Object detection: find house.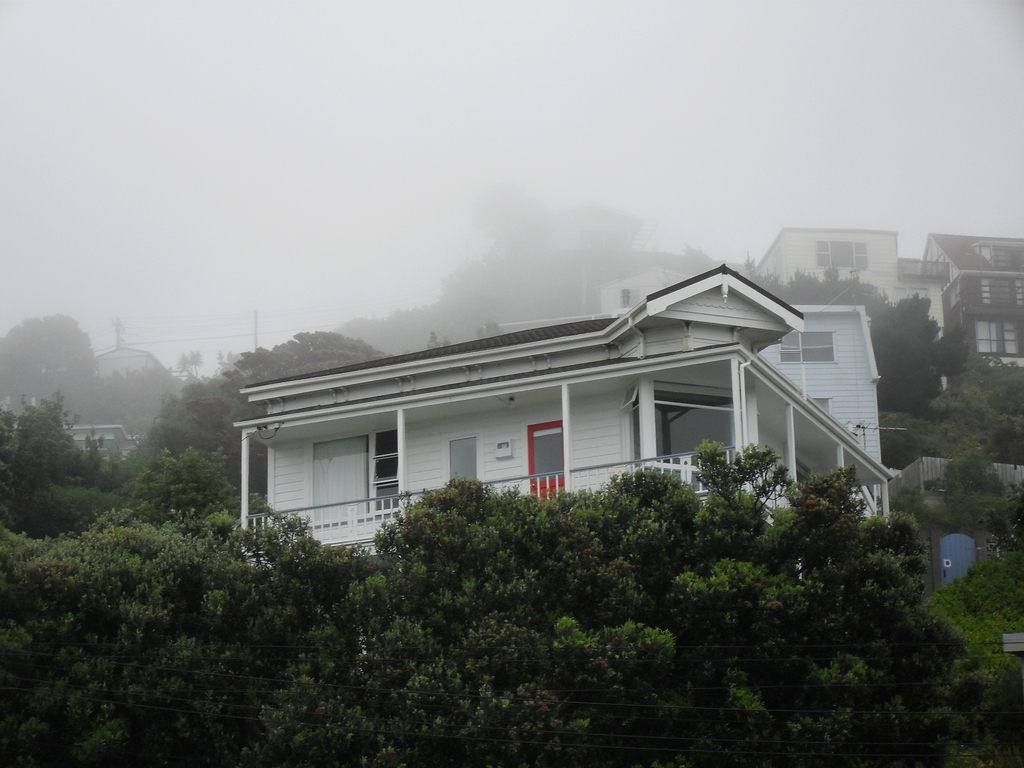
<bbox>228, 266, 900, 563</bbox>.
